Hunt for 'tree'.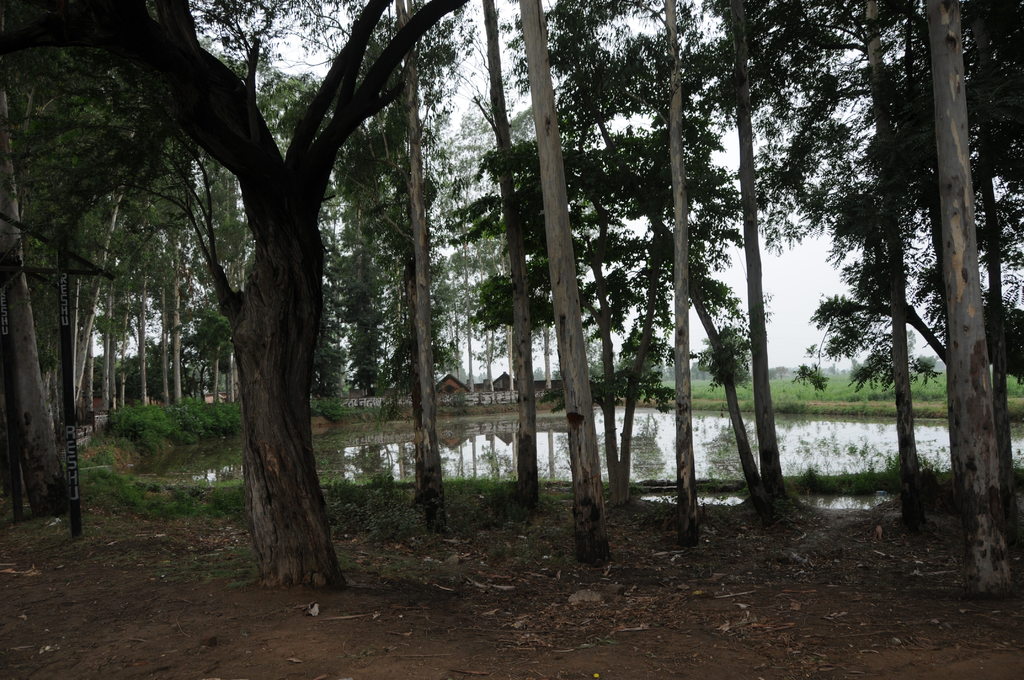
Hunted down at {"x1": 408, "y1": 0, "x2": 580, "y2": 534}.
